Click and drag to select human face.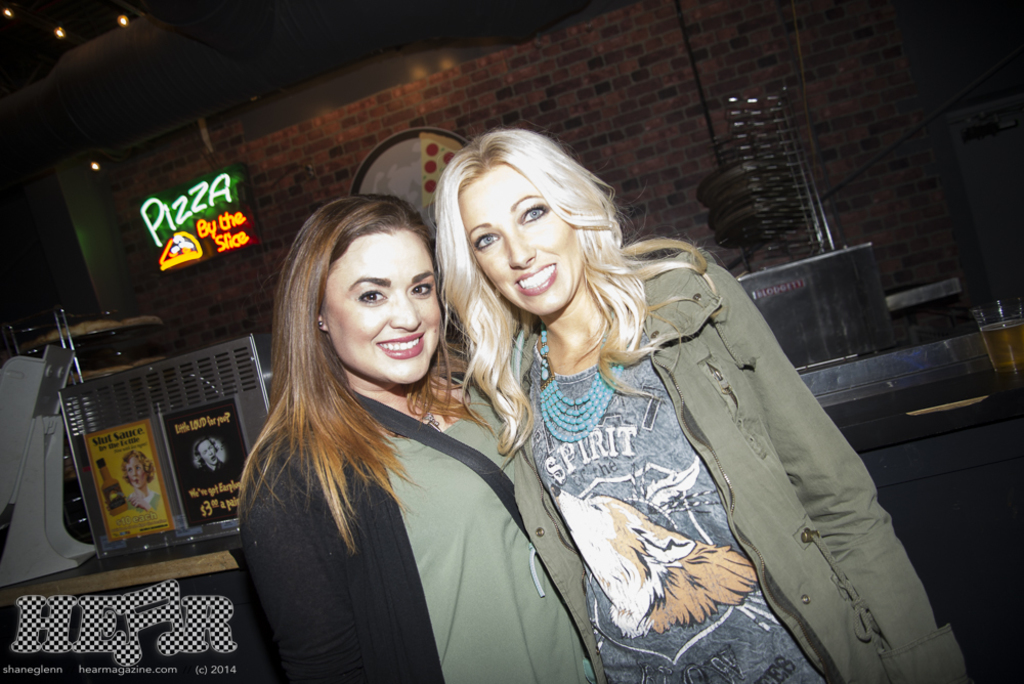
Selection: region(462, 164, 583, 314).
